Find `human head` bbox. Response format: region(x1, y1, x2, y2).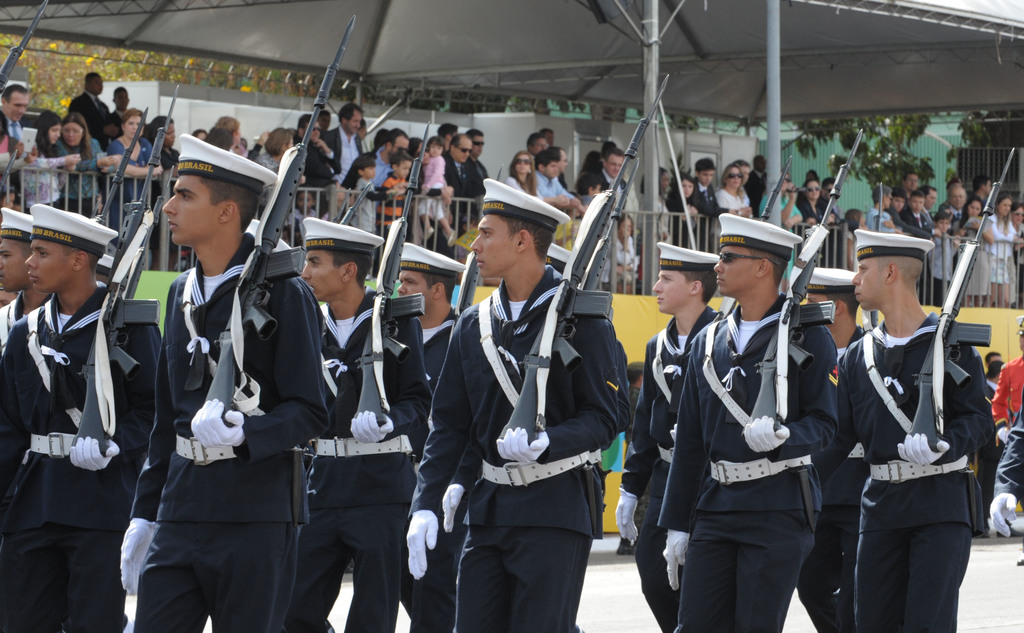
region(604, 146, 626, 175).
